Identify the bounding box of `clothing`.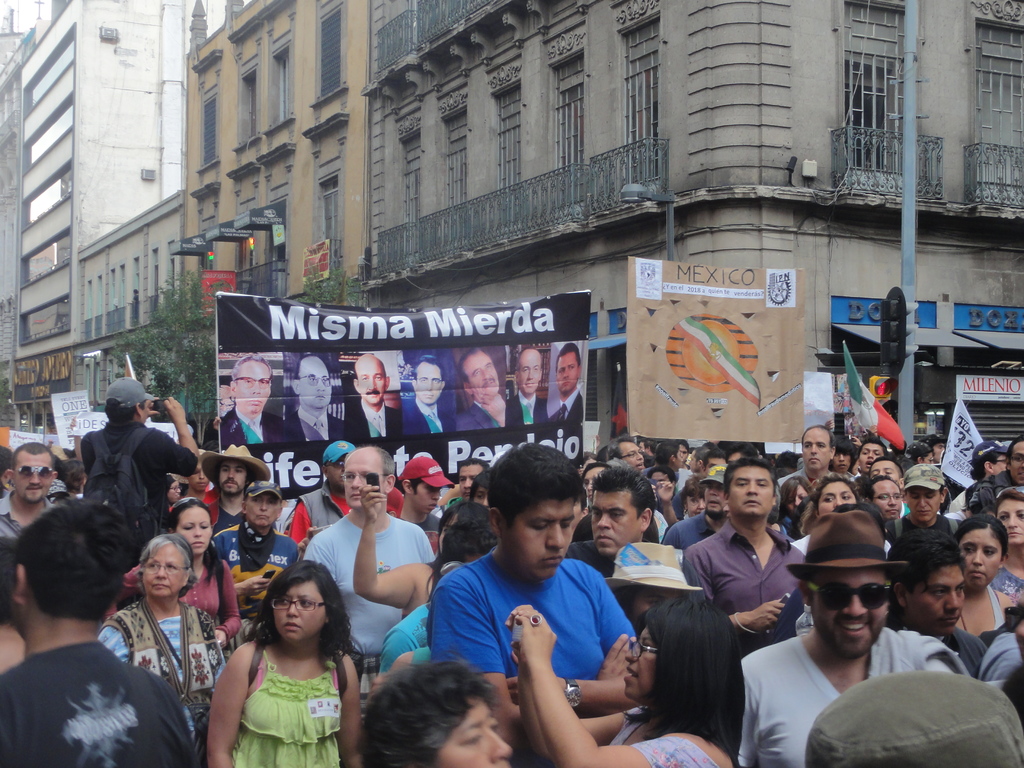
locate(509, 389, 542, 422).
